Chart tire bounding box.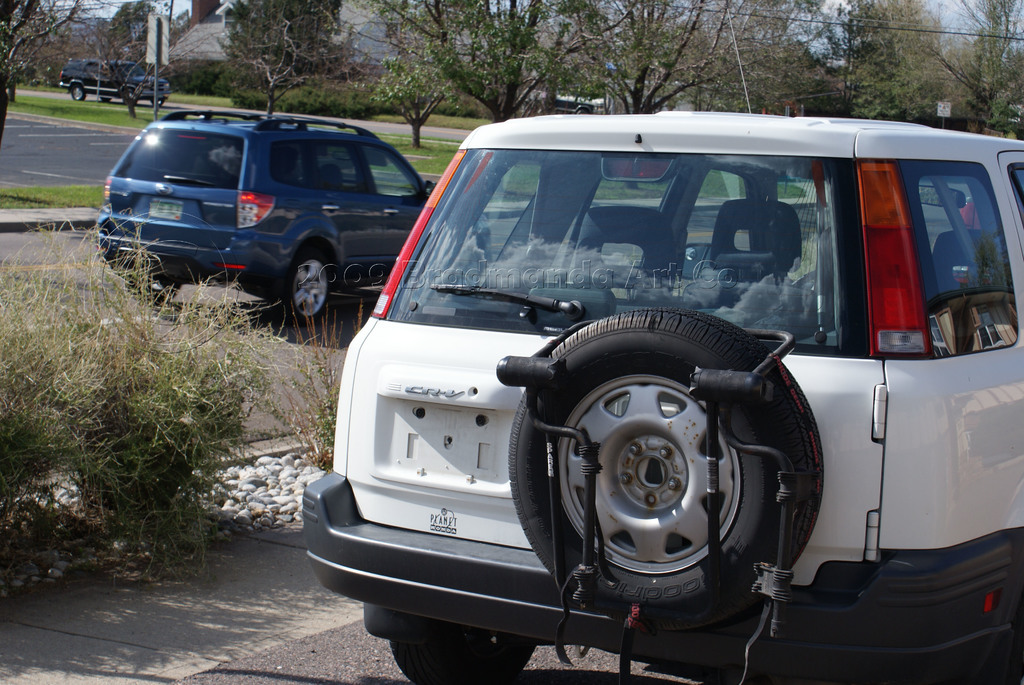
Charted: crop(527, 327, 794, 633).
